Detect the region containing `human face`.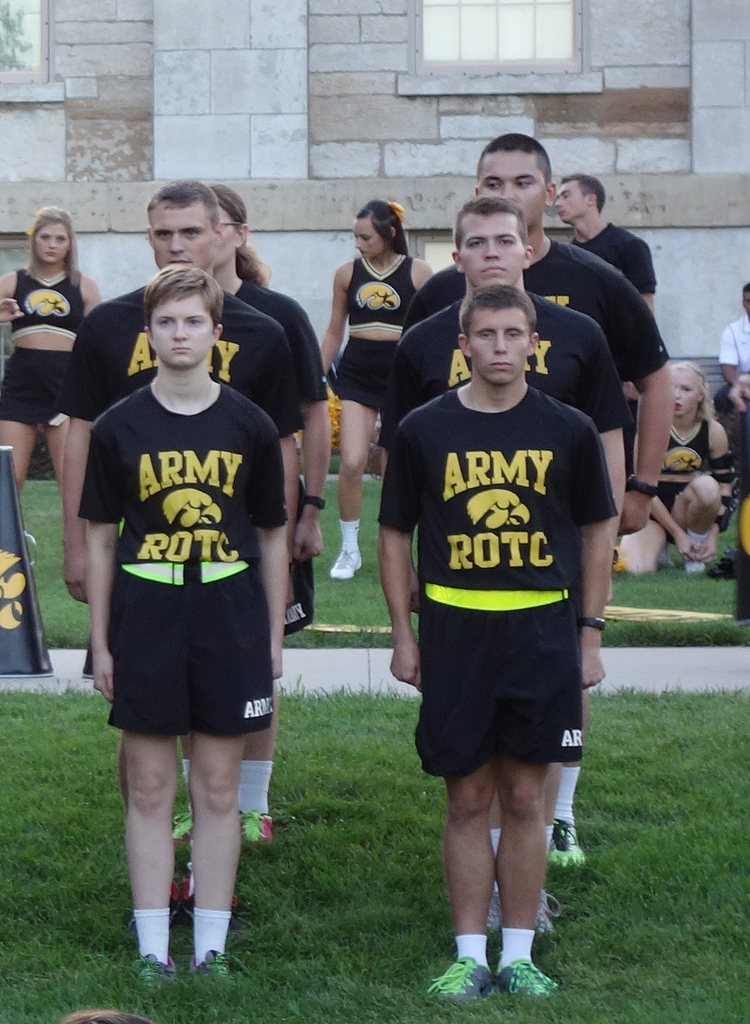
x1=147, y1=289, x2=218, y2=368.
